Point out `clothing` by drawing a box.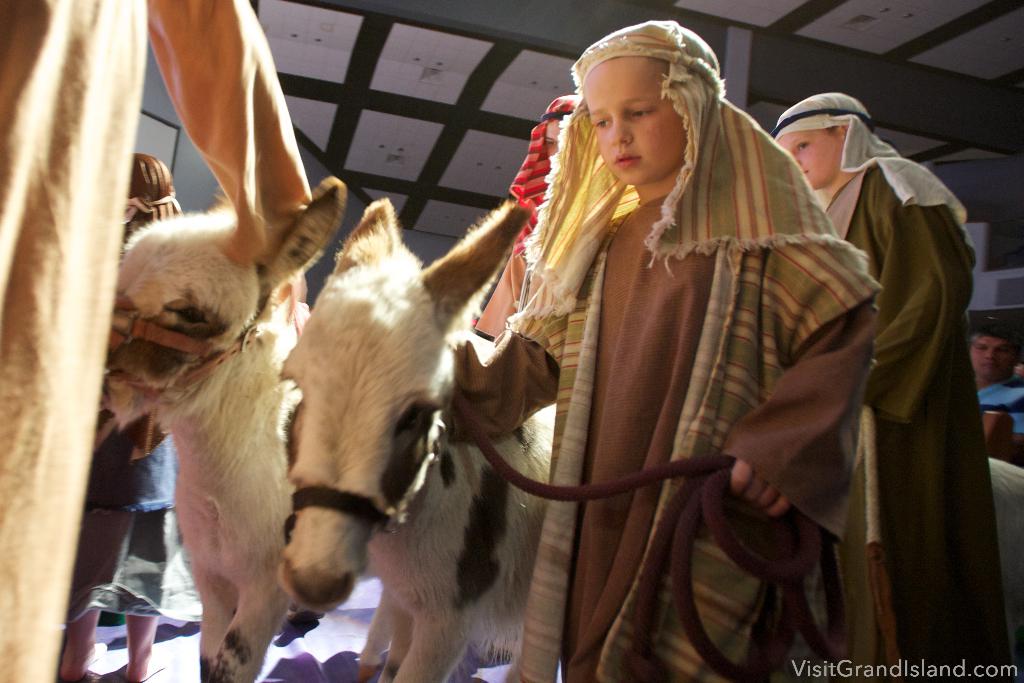
[975, 380, 1023, 439].
